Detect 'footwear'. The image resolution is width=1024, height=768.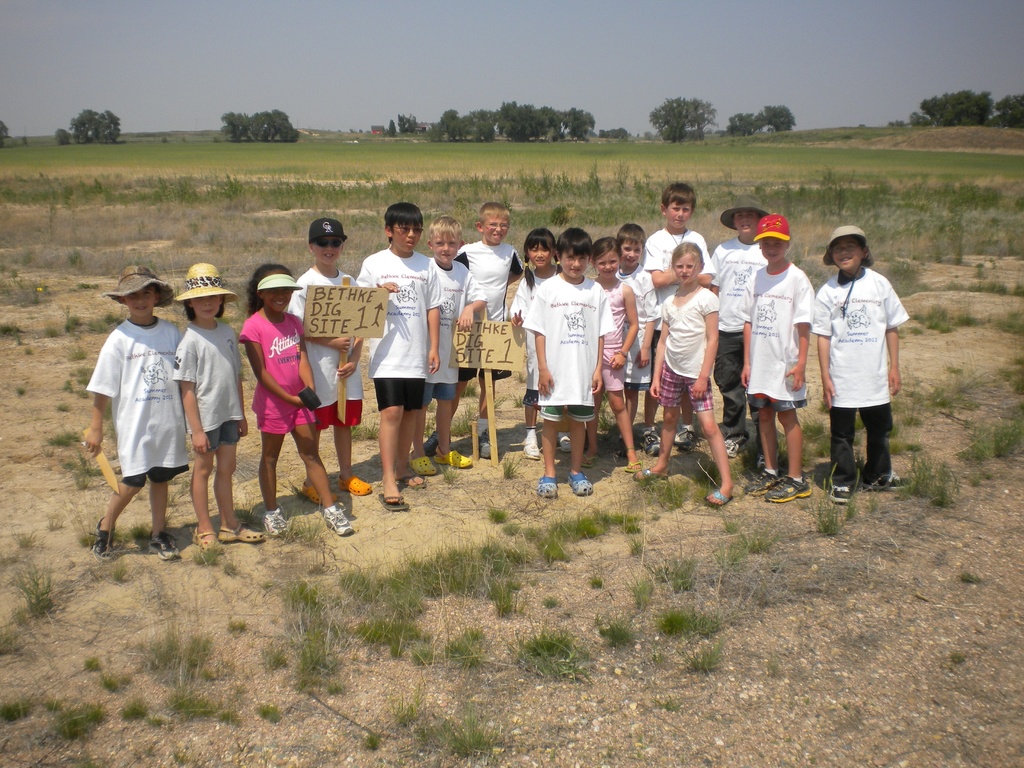
[left=403, top=471, right=428, bottom=490].
